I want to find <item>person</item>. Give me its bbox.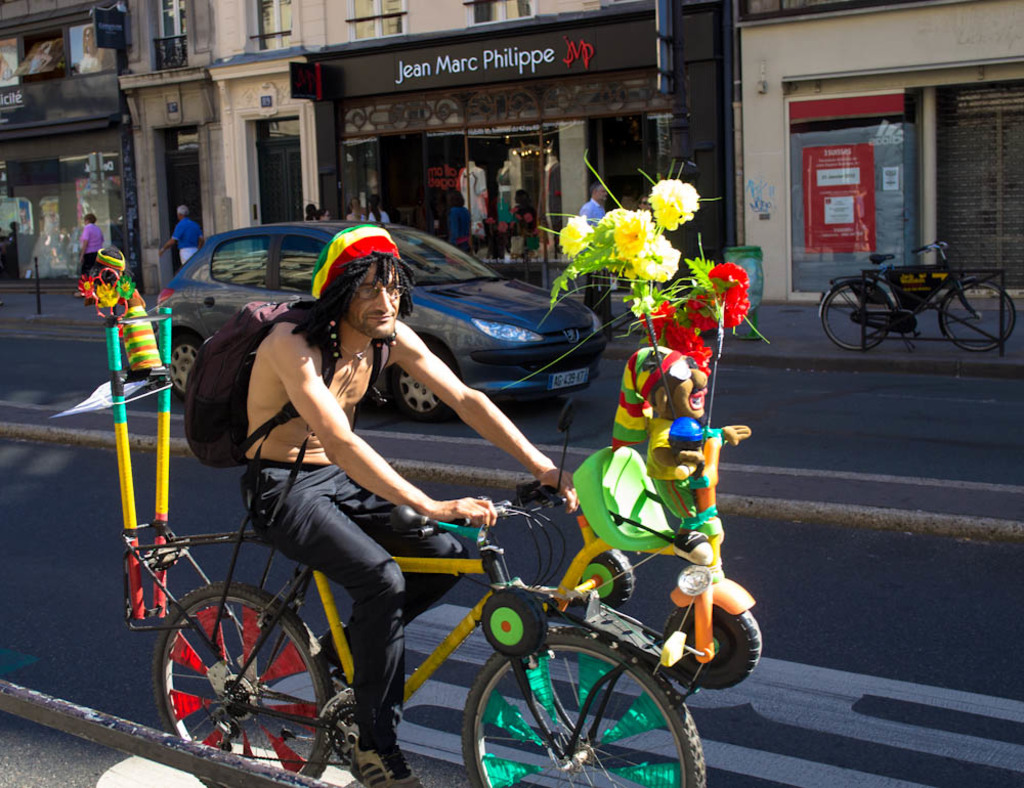
[79,215,106,276].
